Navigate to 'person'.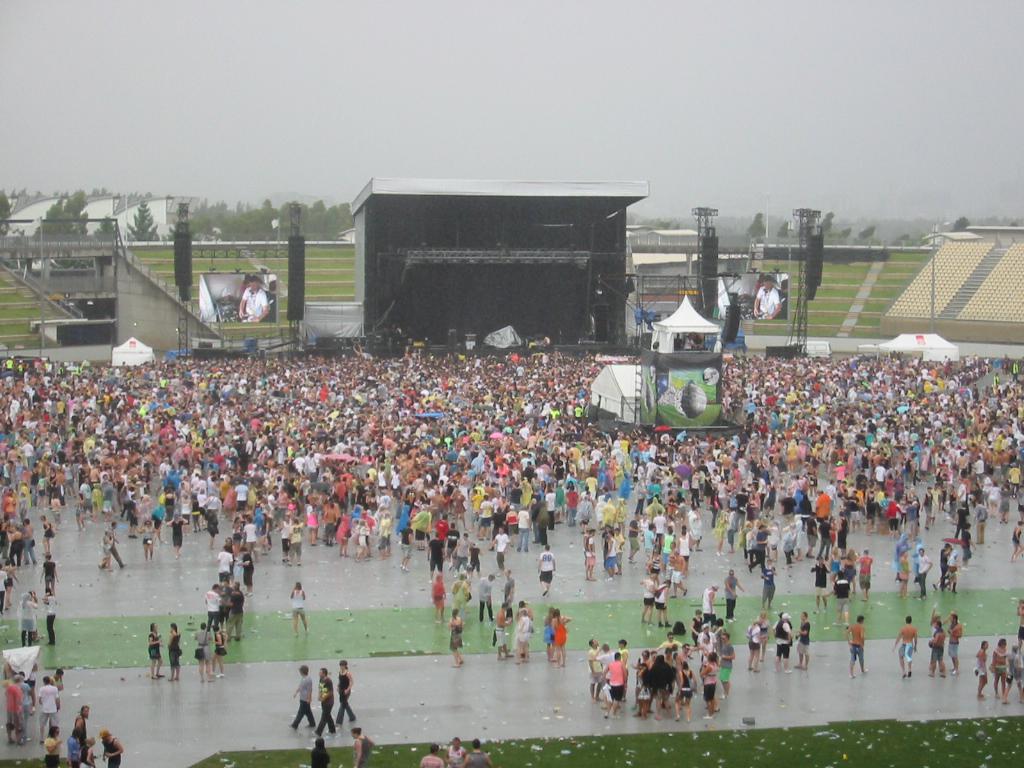
Navigation target: crop(427, 568, 445, 620).
